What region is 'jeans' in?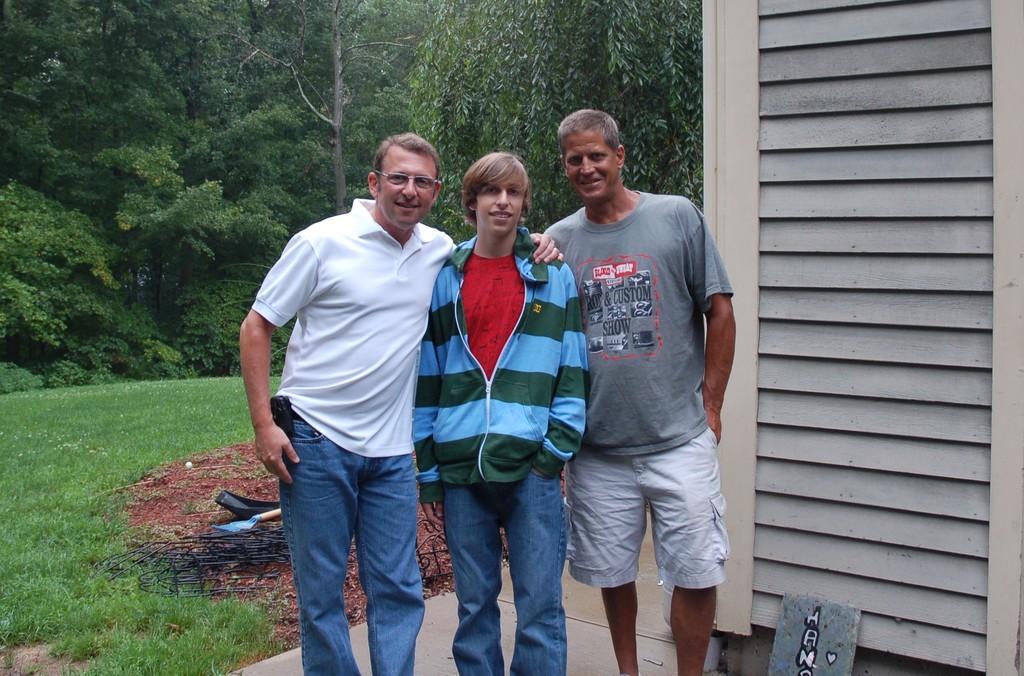
l=444, t=463, r=576, b=675.
